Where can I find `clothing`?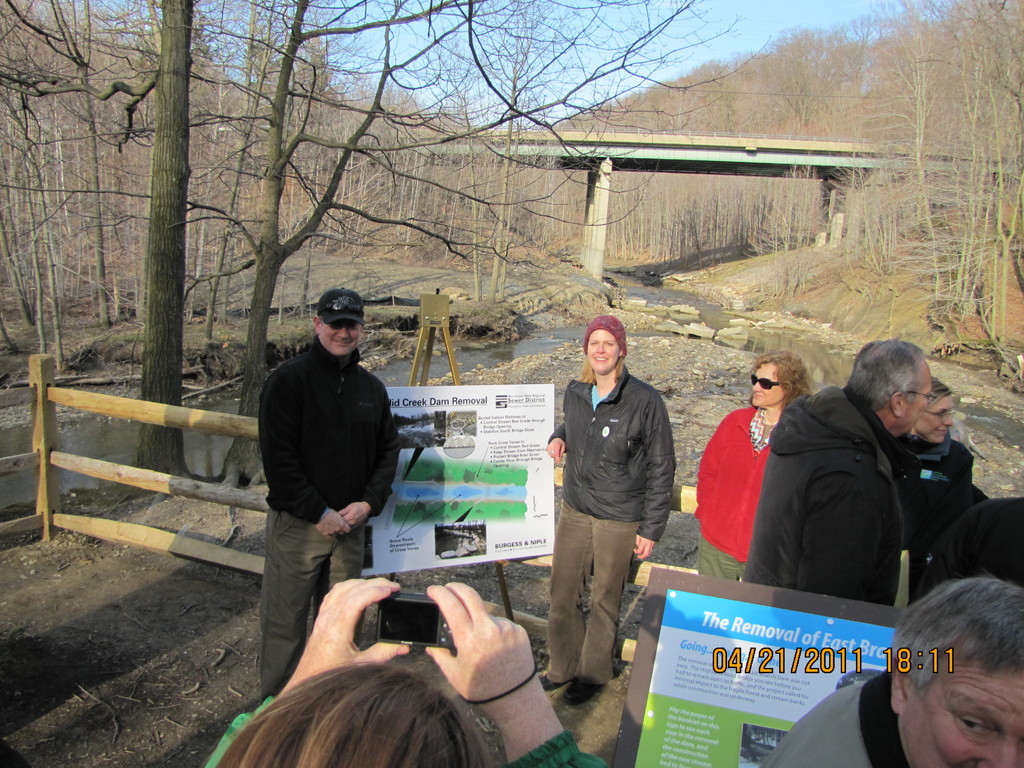
You can find it at <bbox>748, 348, 947, 630</bbox>.
